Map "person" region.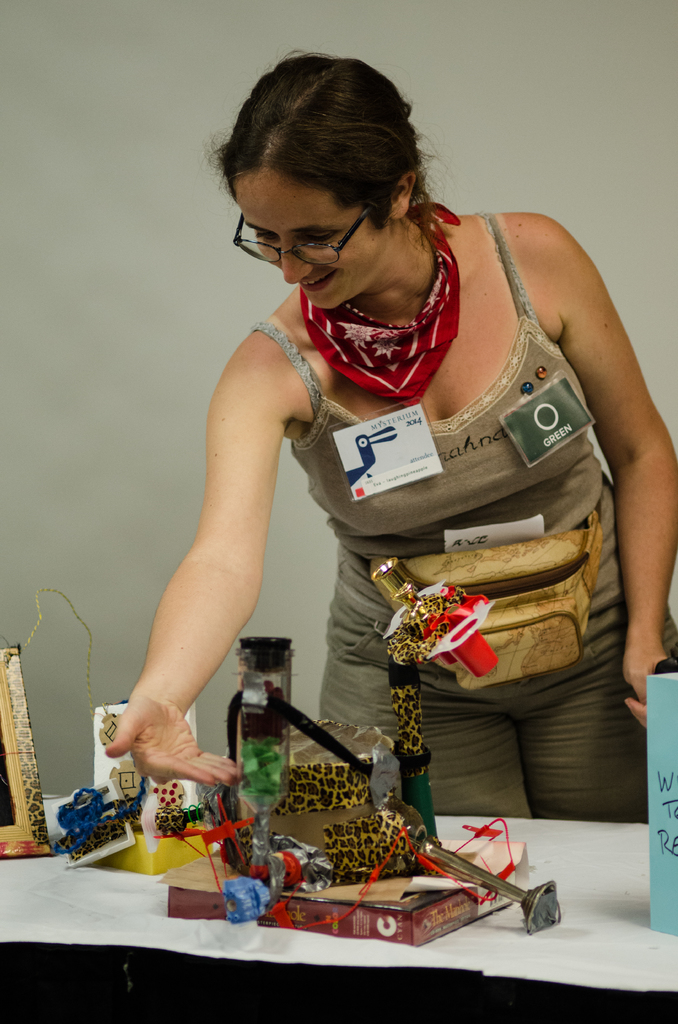
Mapped to (x1=111, y1=46, x2=590, y2=888).
